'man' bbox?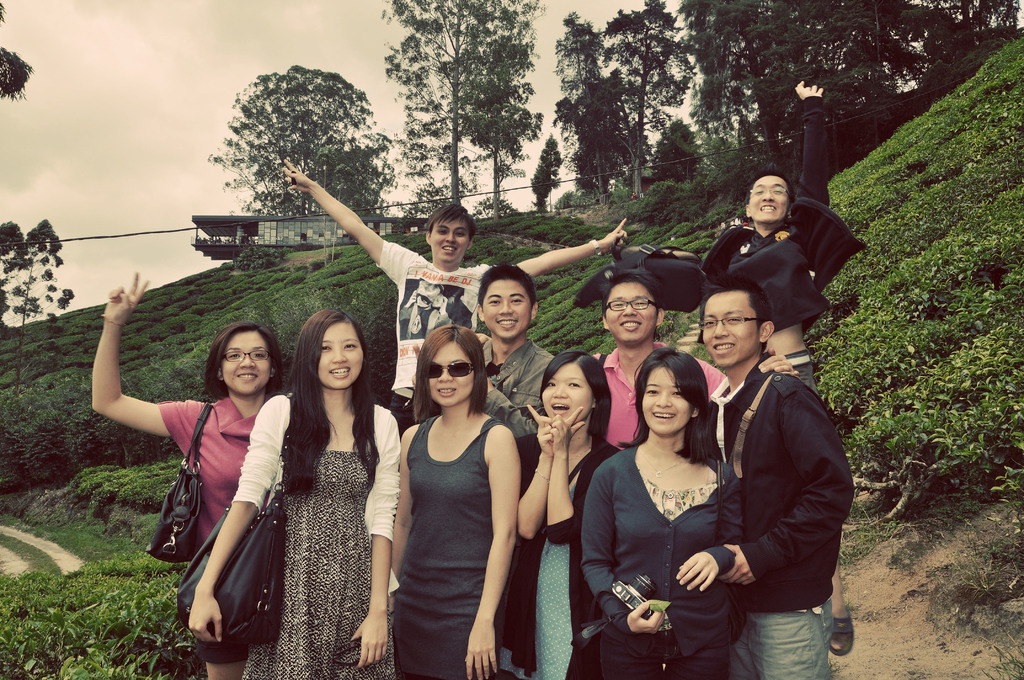
[left=701, top=166, right=797, bottom=301]
